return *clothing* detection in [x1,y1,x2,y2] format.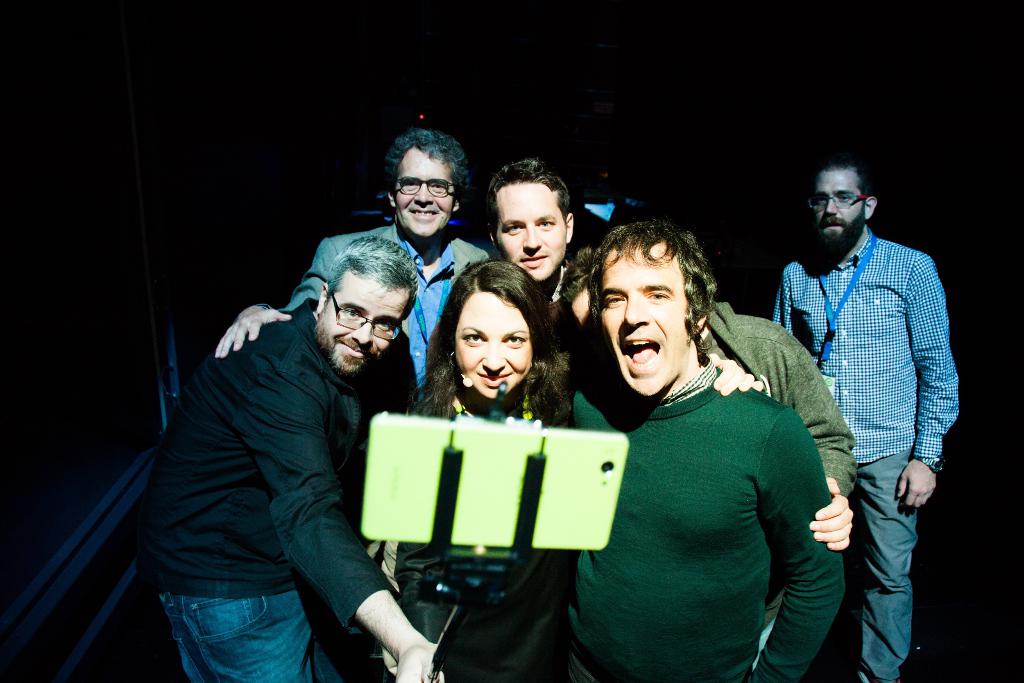
[785,253,970,682].
